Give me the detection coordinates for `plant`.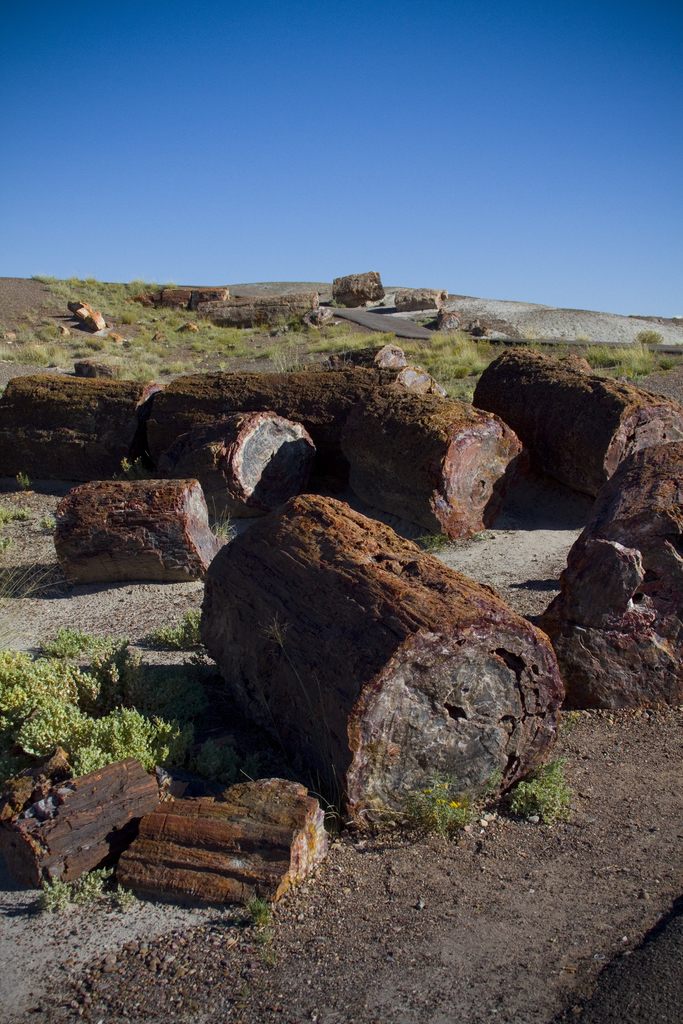
l=211, t=507, r=236, b=545.
